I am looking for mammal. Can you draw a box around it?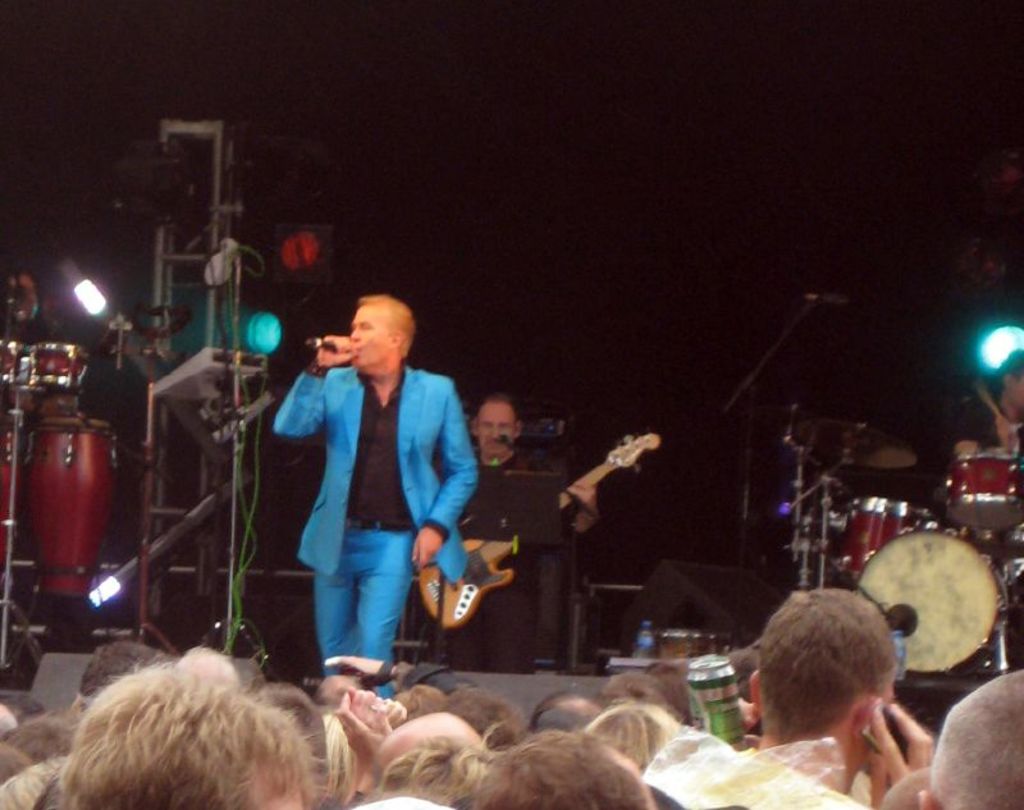
Sure, the bounding box is {"left": 731, "top": 603, "right": 945, "bottom": 788}.
